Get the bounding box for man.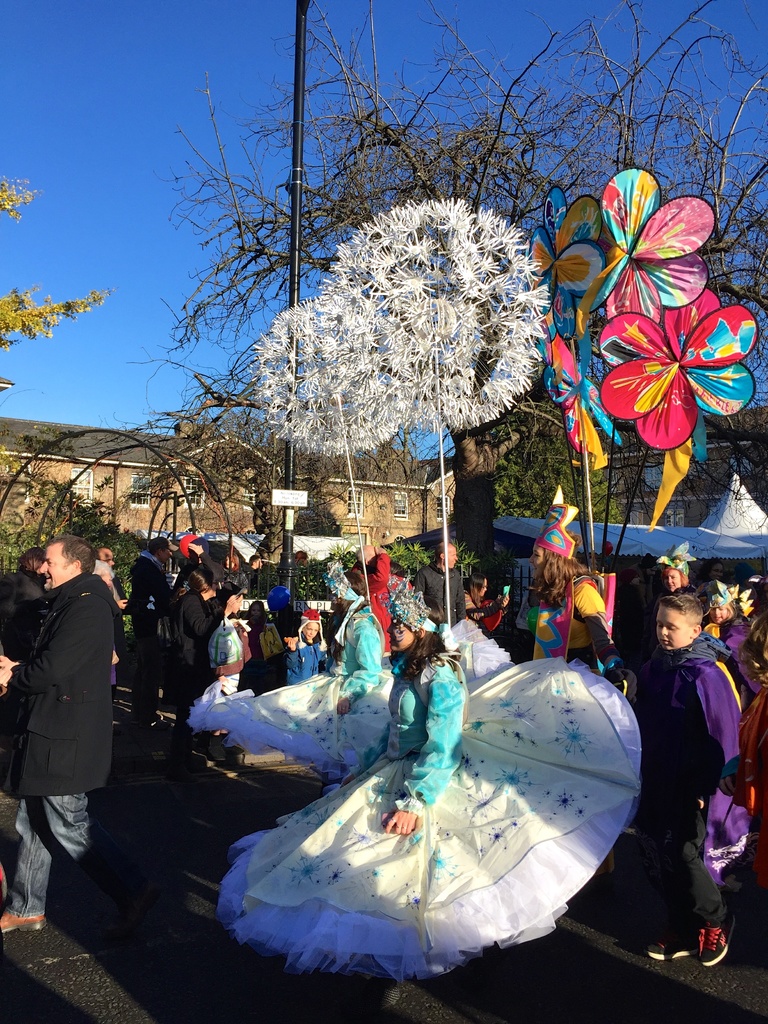
left=123, top=532, right=202, bottom=744.
